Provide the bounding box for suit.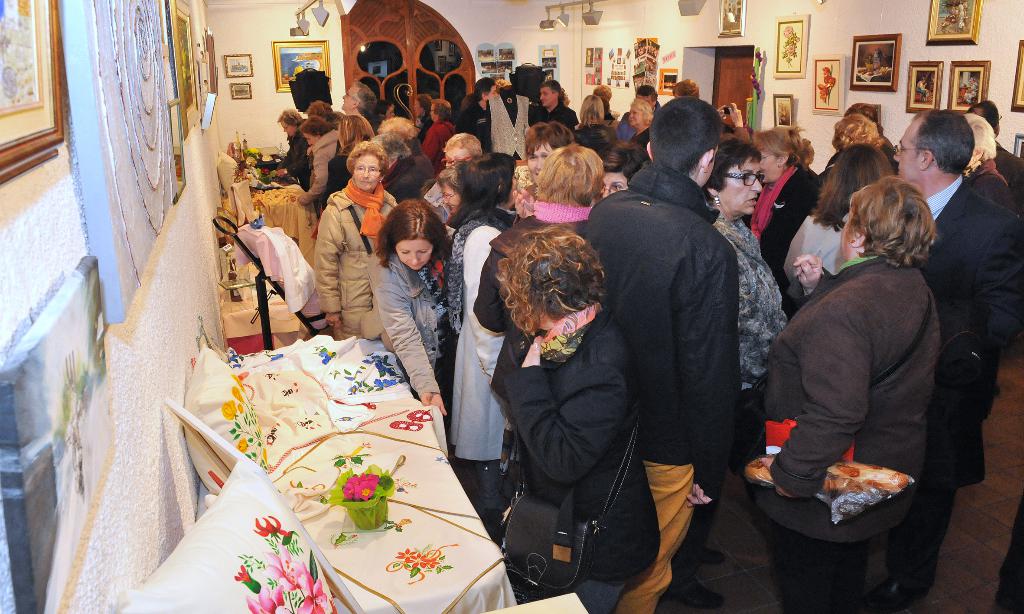
<bbox>914, 175, 1023, 343</bbox>.
